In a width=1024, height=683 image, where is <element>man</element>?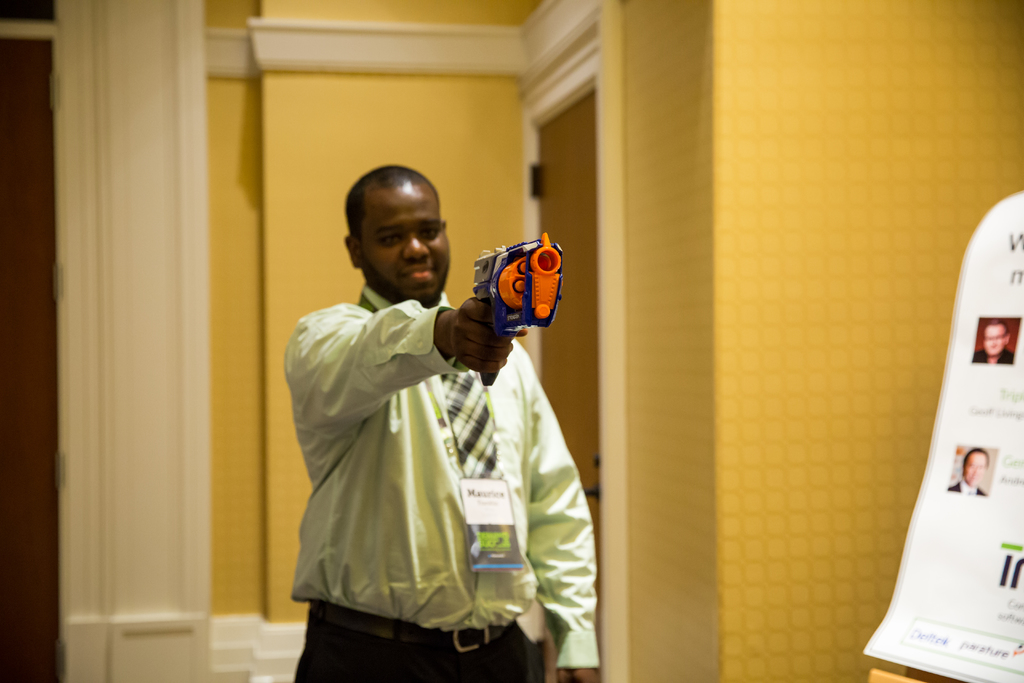
pyautogui.locateOnScreen(966, 315, 1012, 366).
